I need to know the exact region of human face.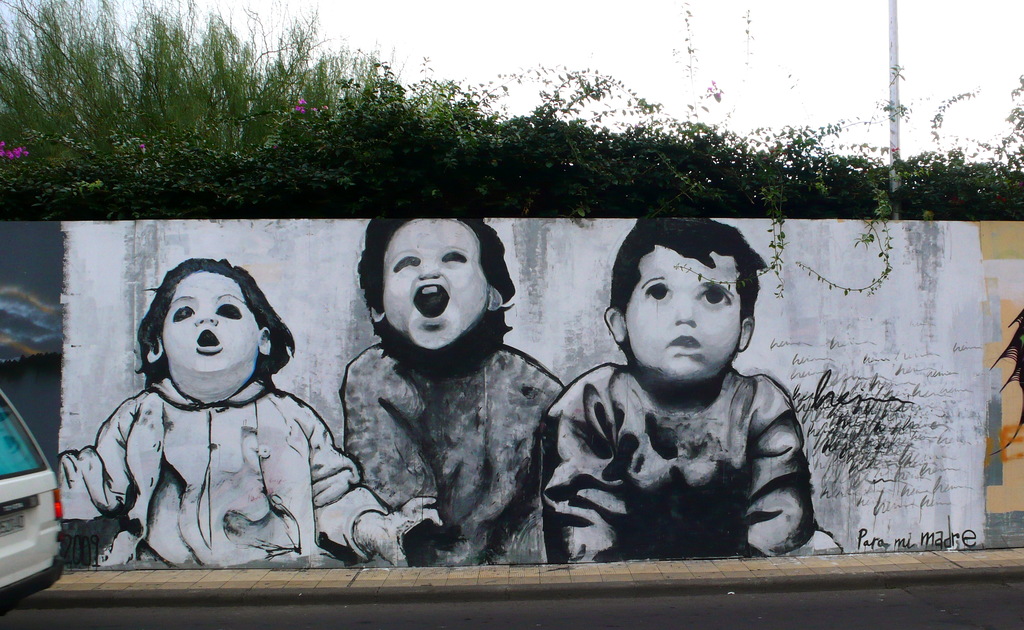
Region: [x1=161, y1=271, x2=260, y2=373].
